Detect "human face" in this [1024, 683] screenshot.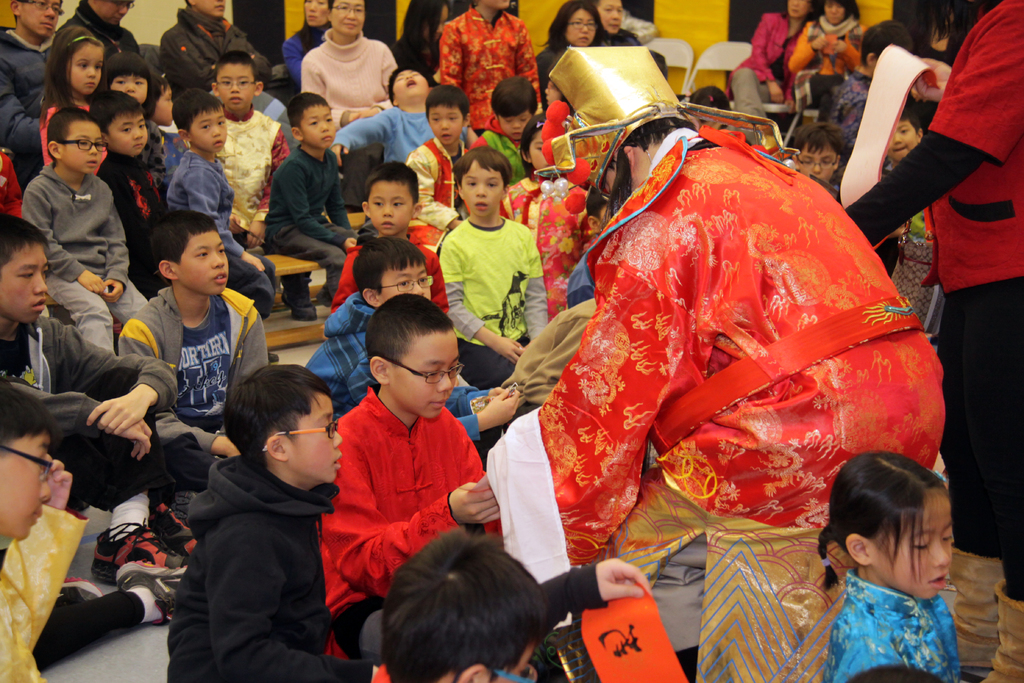
Detection: bbox=[213, 67, 253, 108].
